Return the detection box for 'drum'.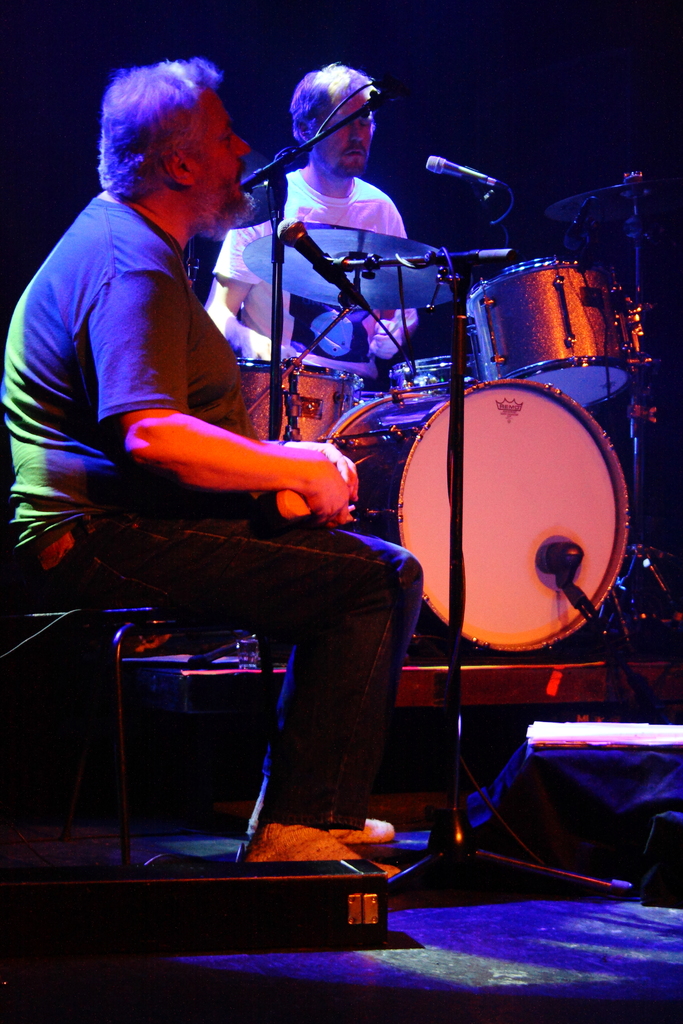
391:355:461:380.
